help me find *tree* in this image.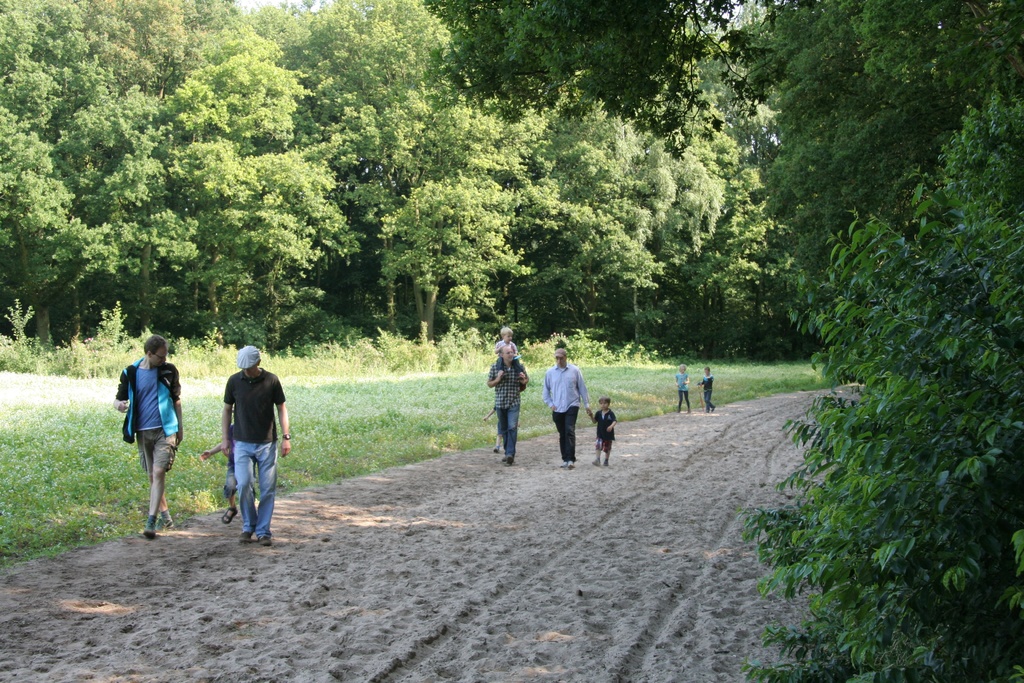
Found it: 742:92:1010:638.
